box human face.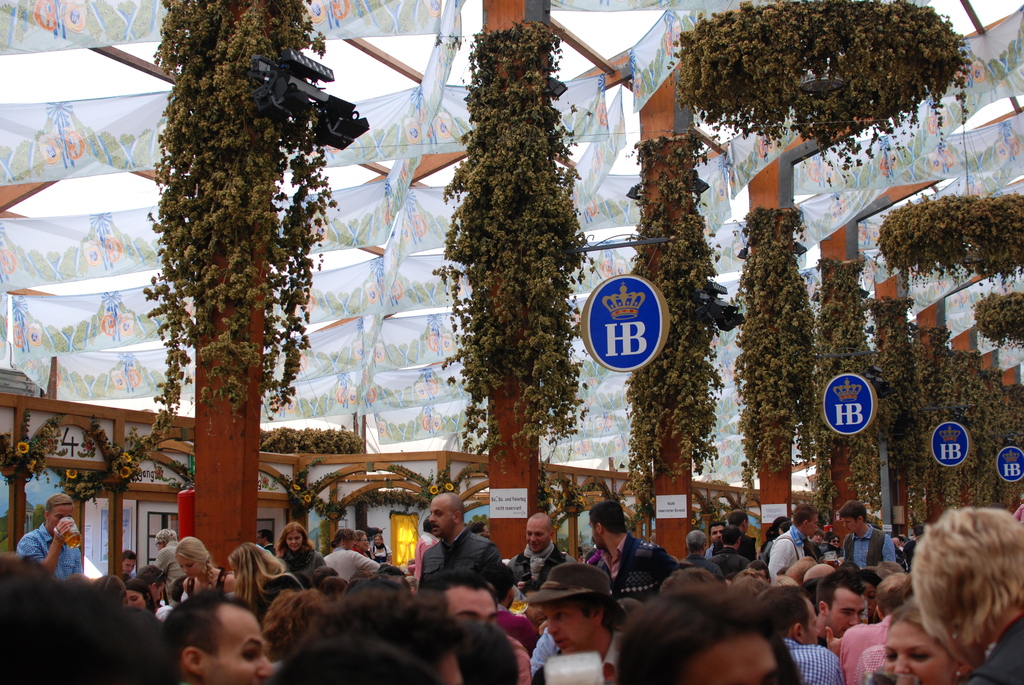
157, 584, 167, 602.
